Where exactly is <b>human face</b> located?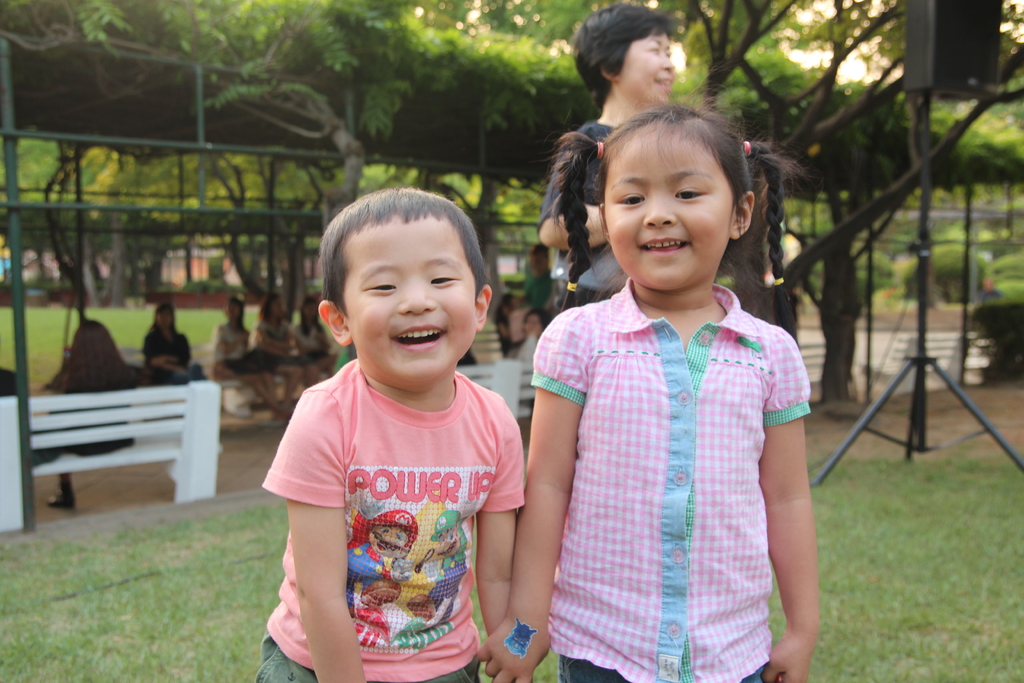
Its bounding box is 602,131,730,292.
